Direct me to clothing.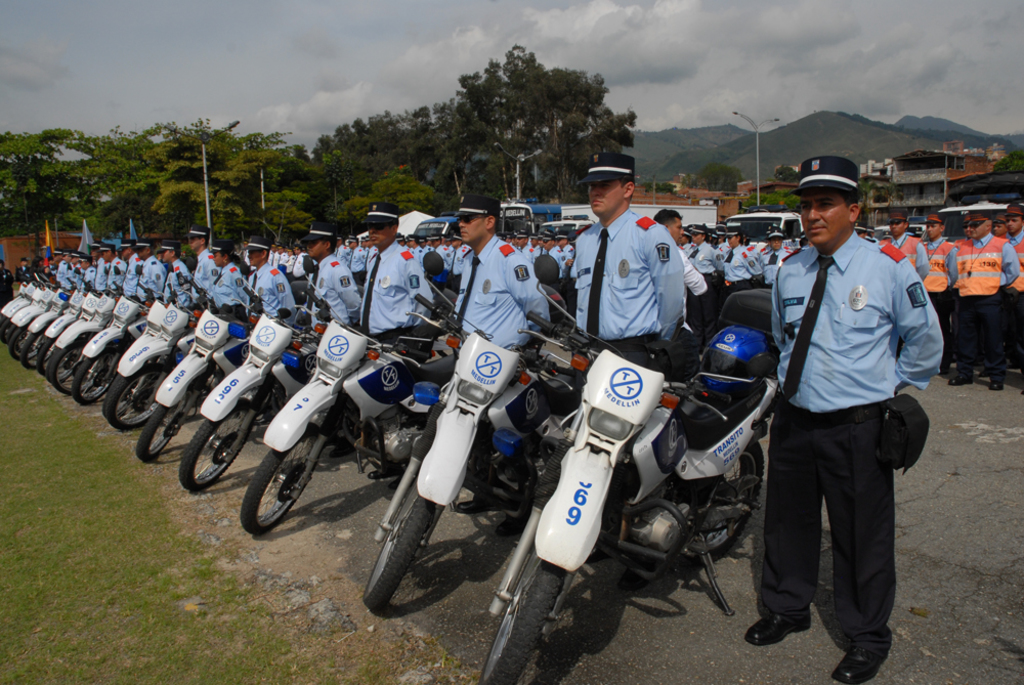
Direction: {"left": 362, "top": 237, "right": 435, "bottom": 348}.
